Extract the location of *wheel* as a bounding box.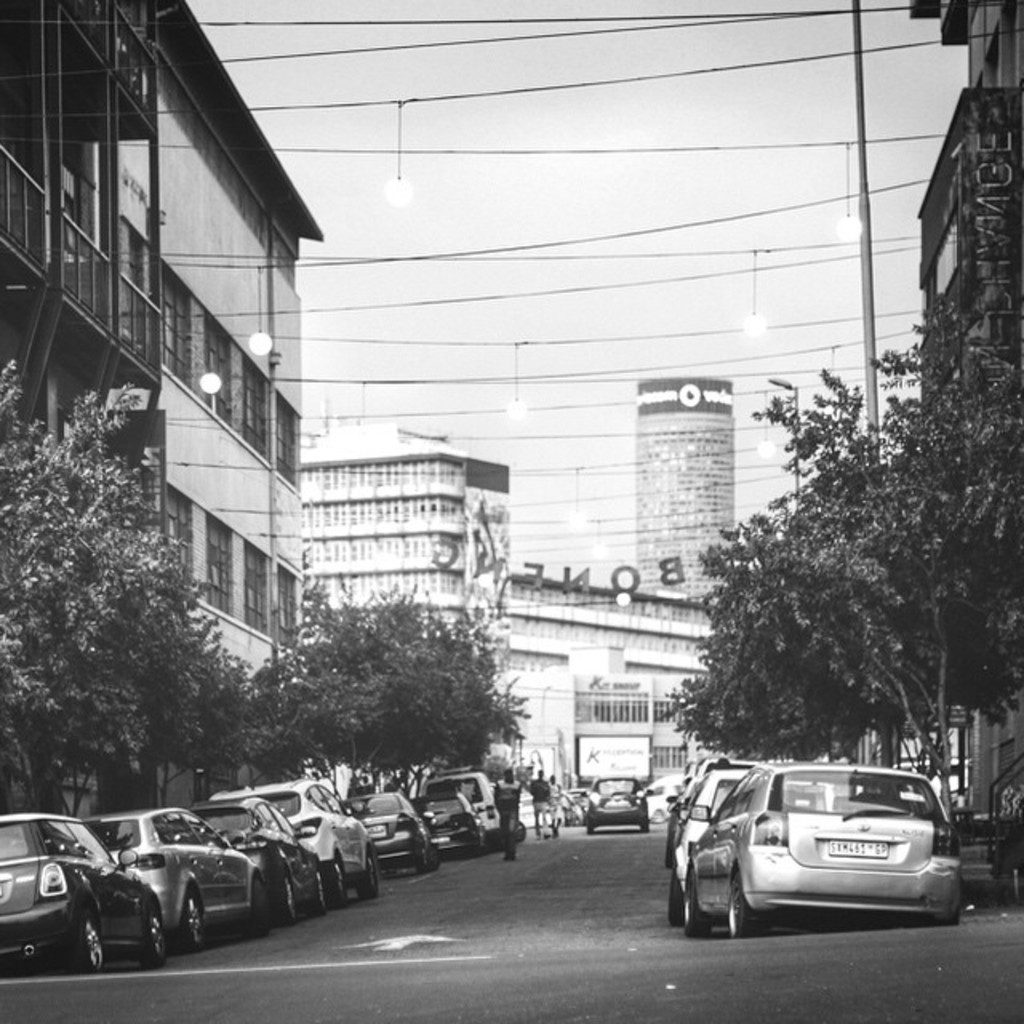
<region>416, 846, 427, 870</region>.
